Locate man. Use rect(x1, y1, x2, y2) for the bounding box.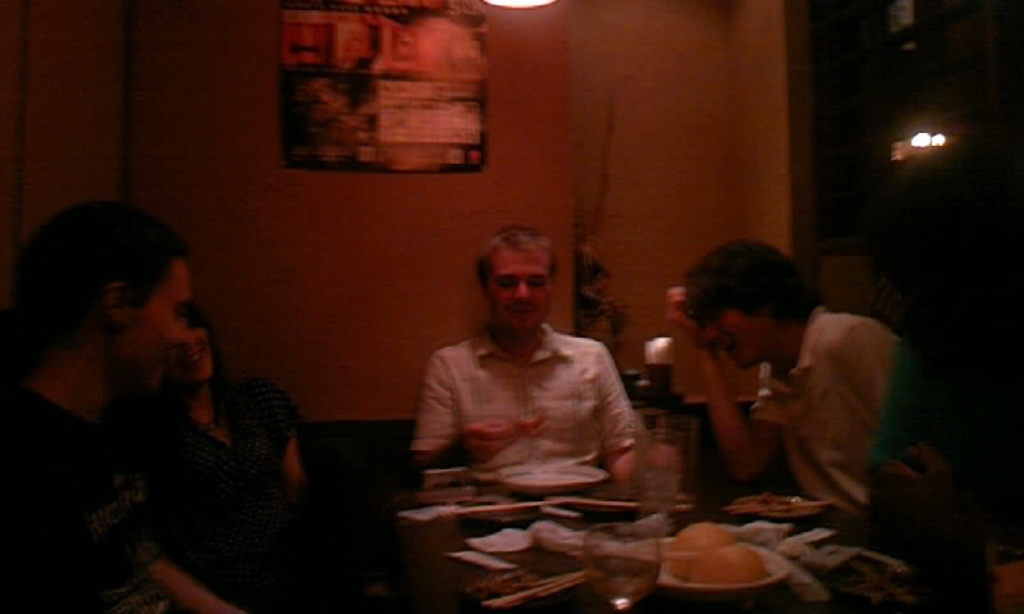
rect(0, 202, 247, 613).
